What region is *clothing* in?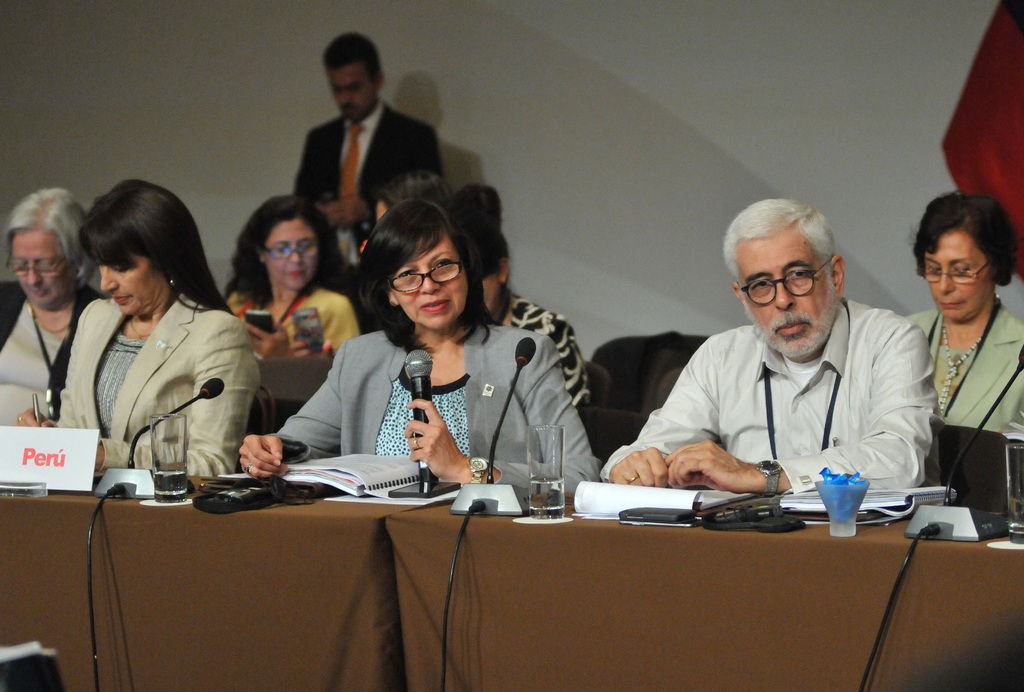
[x1=0, y1=276, x2=103, y2=432].
